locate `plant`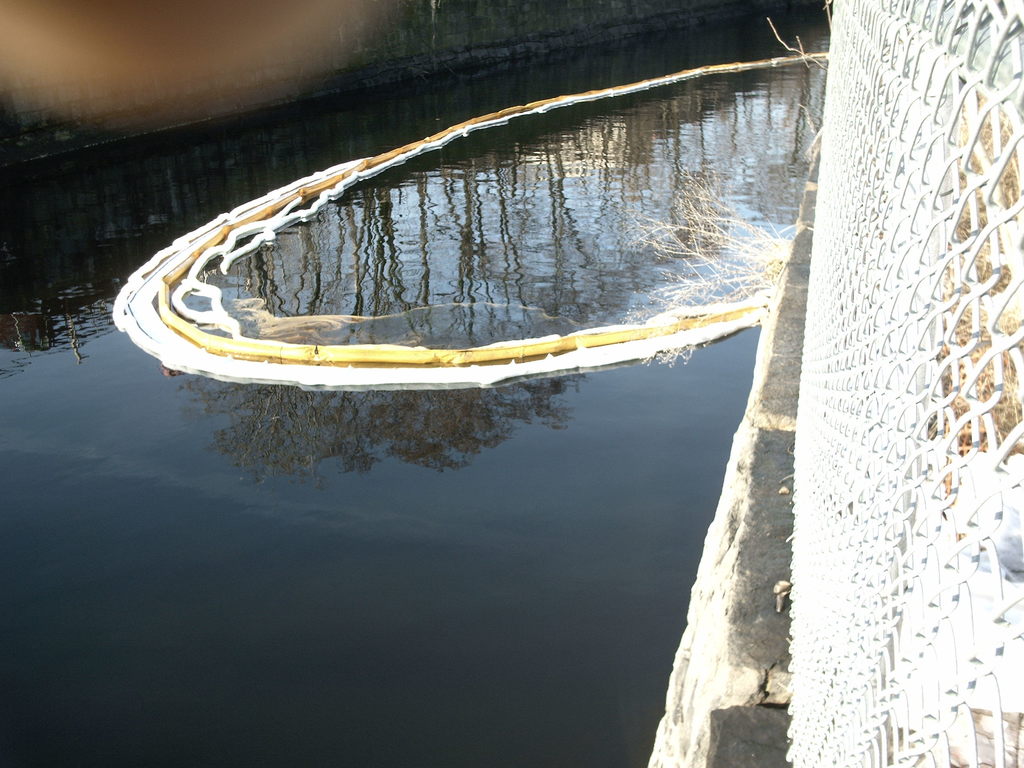
<bbox>768, 19, 826, 87</bbox>
